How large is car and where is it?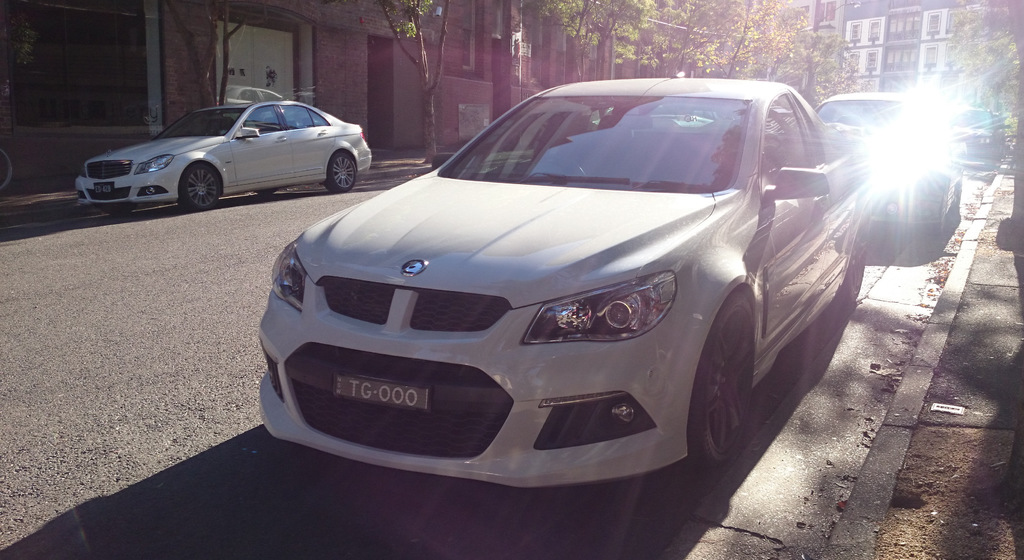
Bounding box: (257,79,865,488).
